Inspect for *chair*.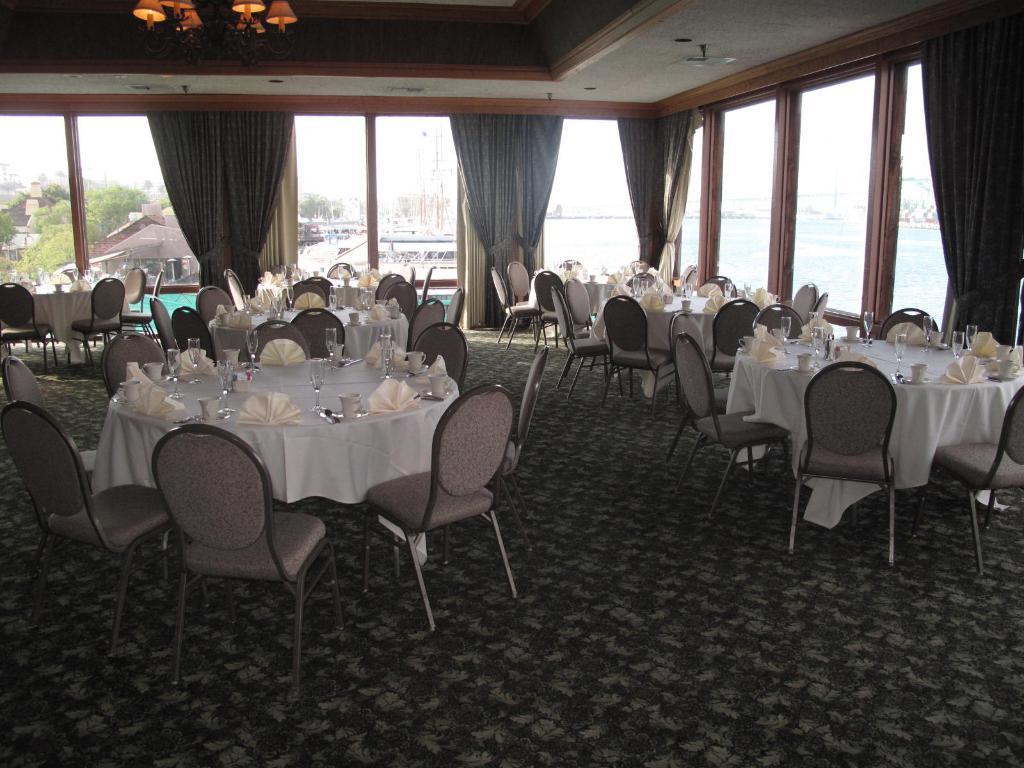
Inspection: Rect(399, 303, 449, 355).
